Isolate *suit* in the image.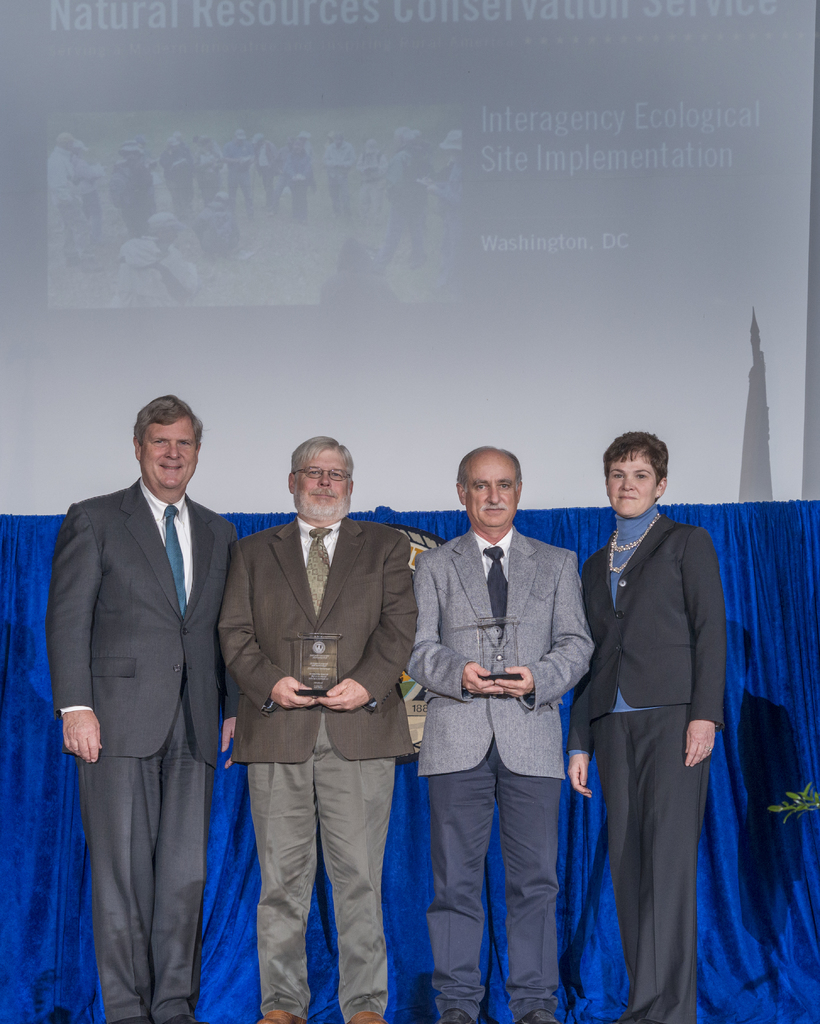
Isolated region: {"x1": 49, "y1": 371, "x2": 244, "y2": 999}.
